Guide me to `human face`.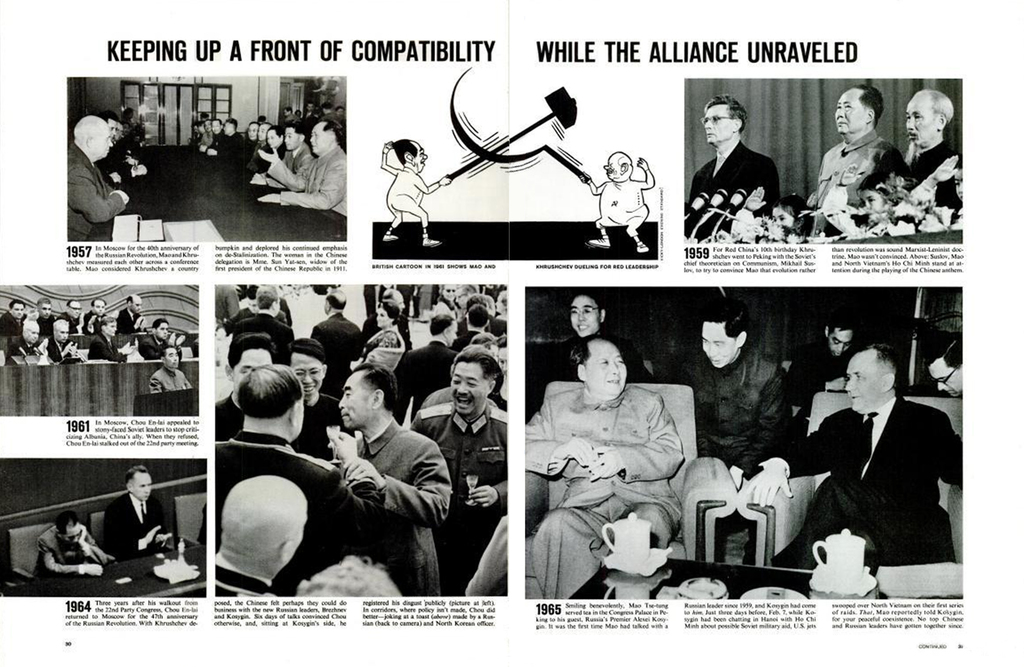
Guidance: bbox=[904, 97, 936, 144].
